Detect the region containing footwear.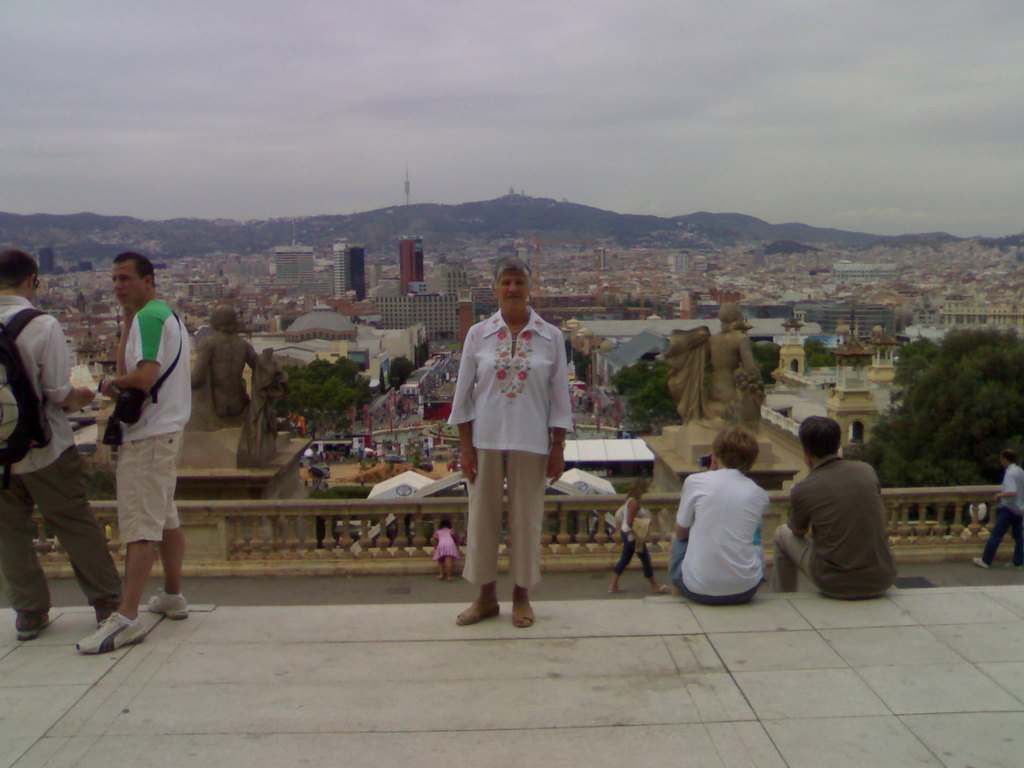
locate(93, 598, 116, 627).
